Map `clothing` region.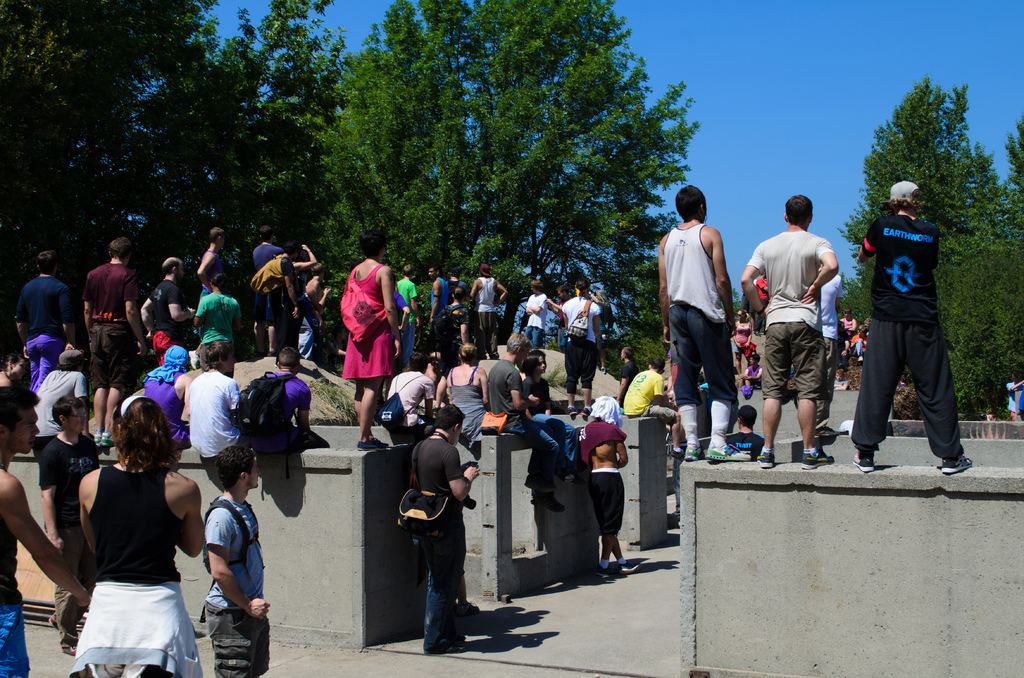
Mapped to [left=383, top=372, right=433, bottom=441].
